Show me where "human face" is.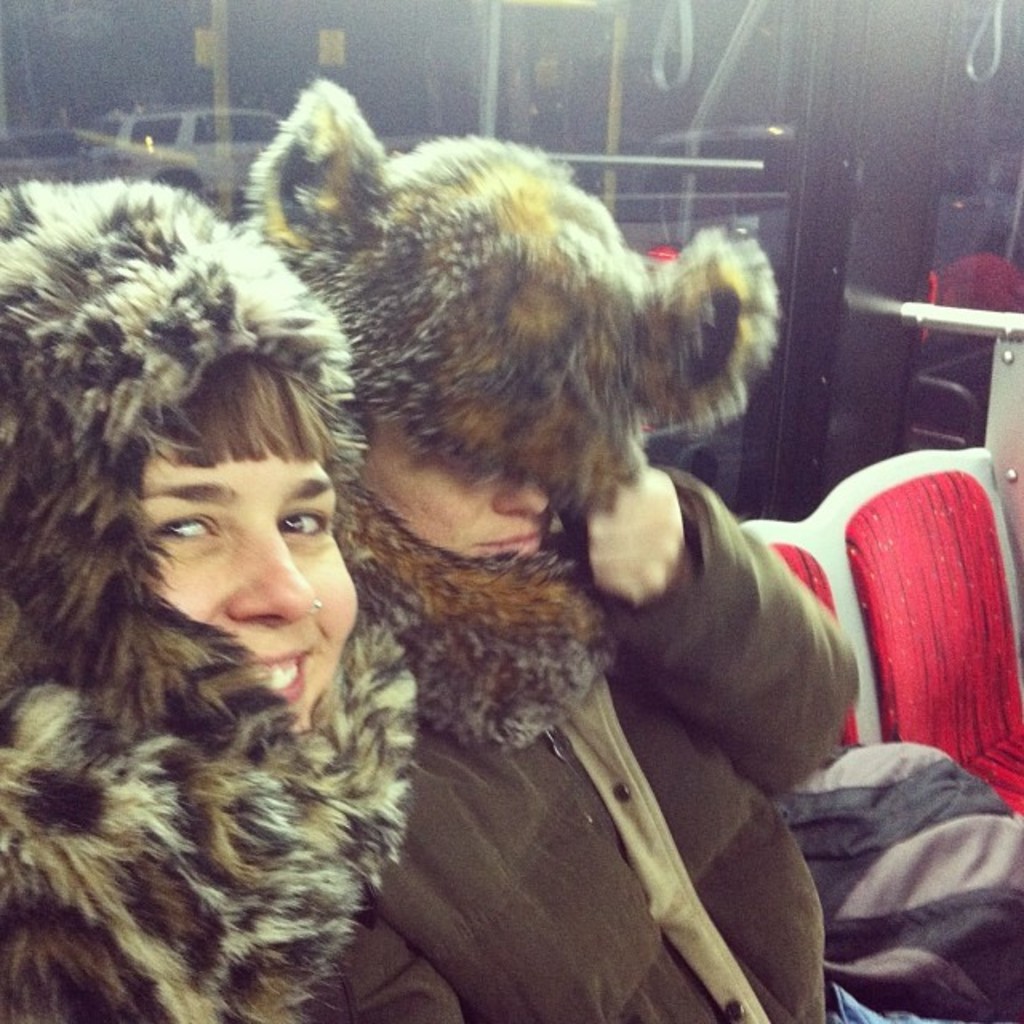
"human face" is at [362,429,555,571].
